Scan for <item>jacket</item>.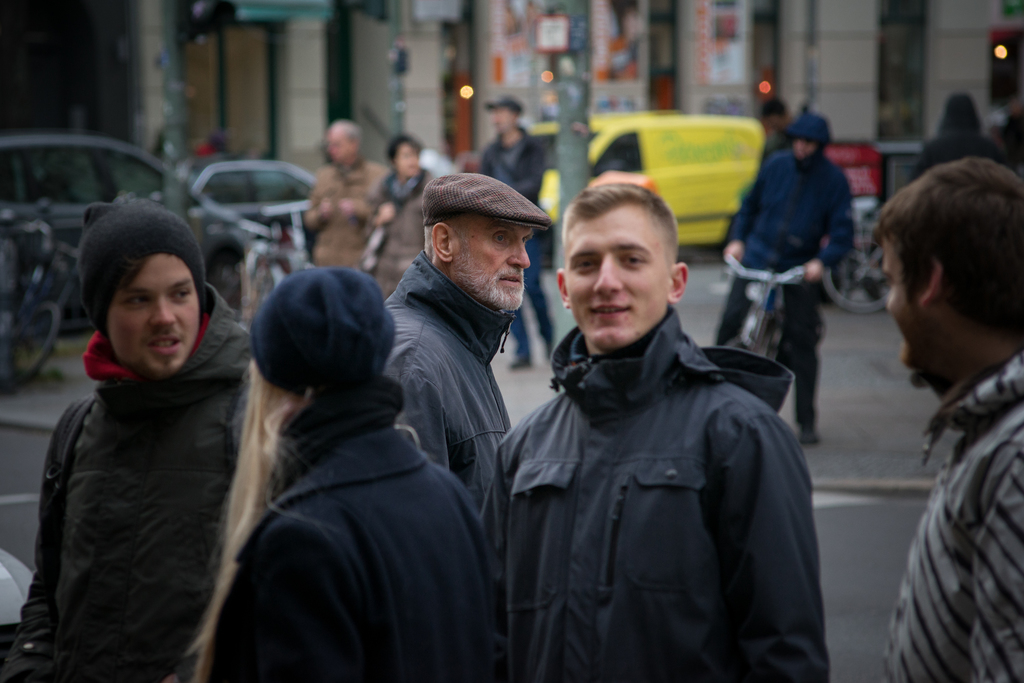
Scan result: <region>383, 248, 514, 521</region>.
